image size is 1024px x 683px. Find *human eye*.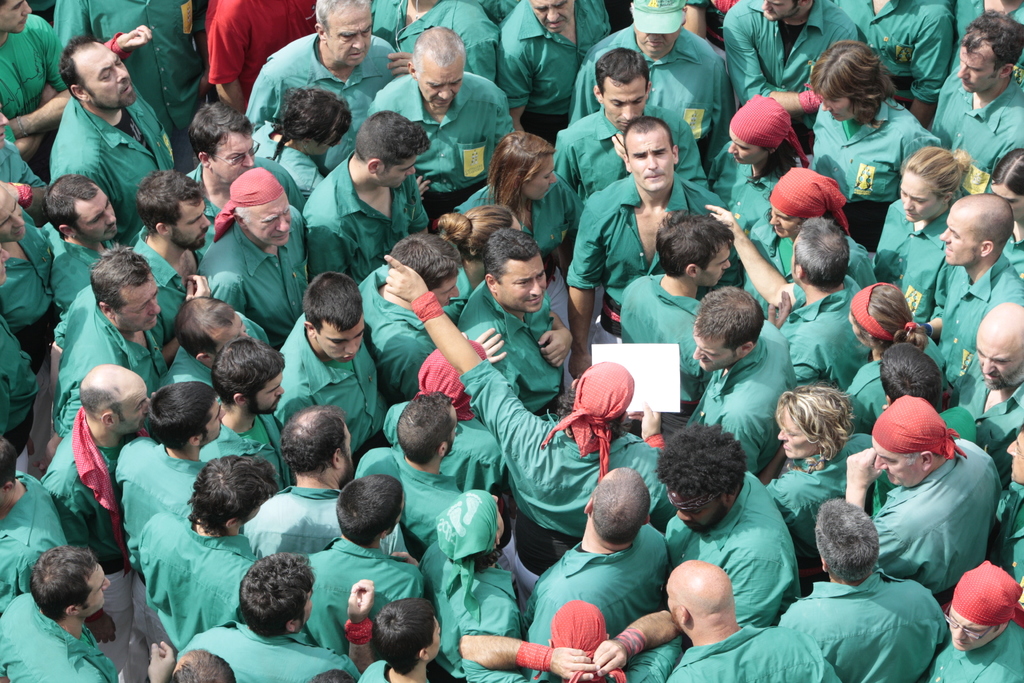
Rect(93, 216, 104, 224).
